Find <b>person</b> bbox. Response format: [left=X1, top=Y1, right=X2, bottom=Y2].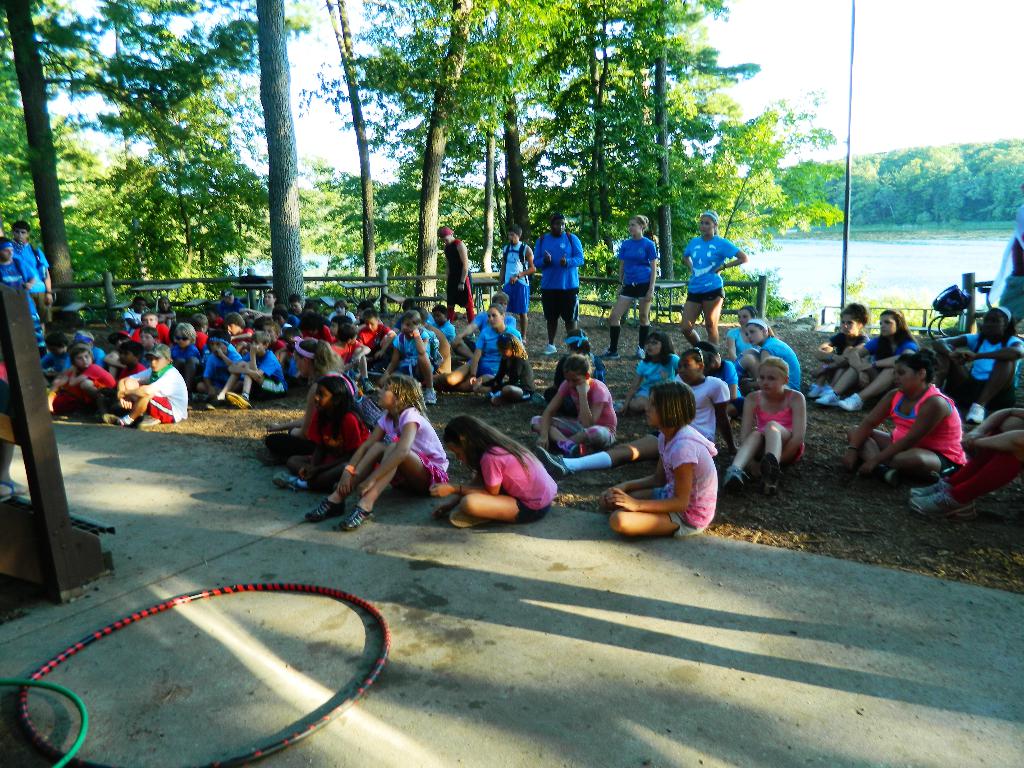
[left=256, top=337, right=358, bottom=465].
